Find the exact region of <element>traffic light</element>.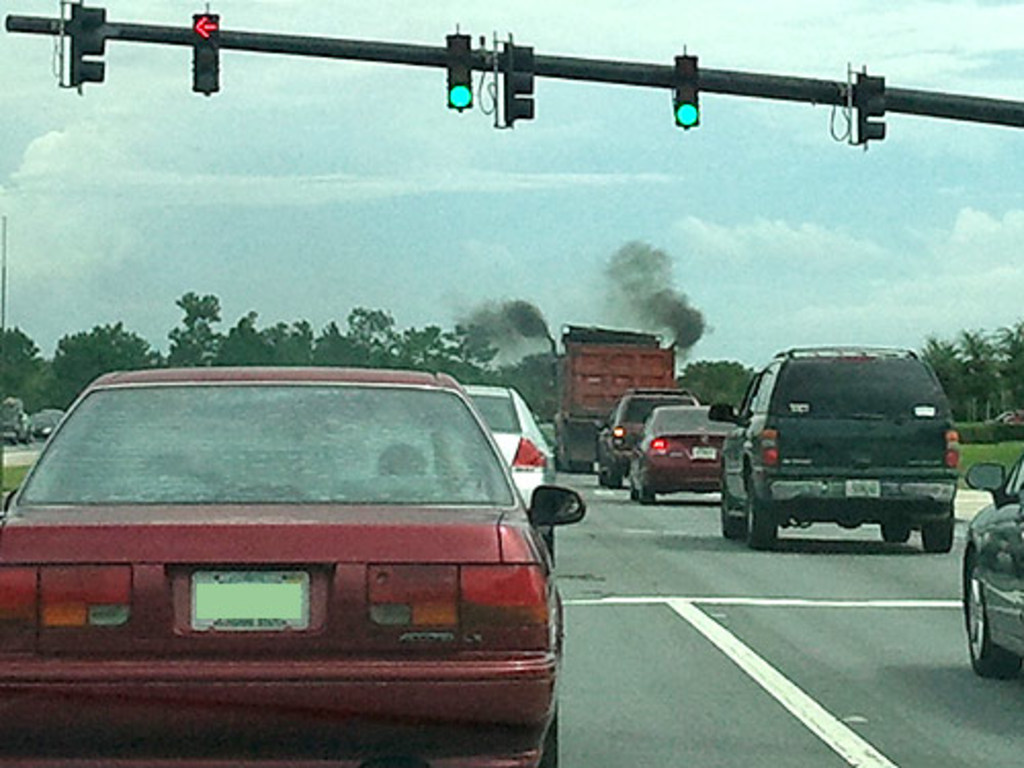
Exact region: [x1=190, y1=2, x2=221, y2=96].
